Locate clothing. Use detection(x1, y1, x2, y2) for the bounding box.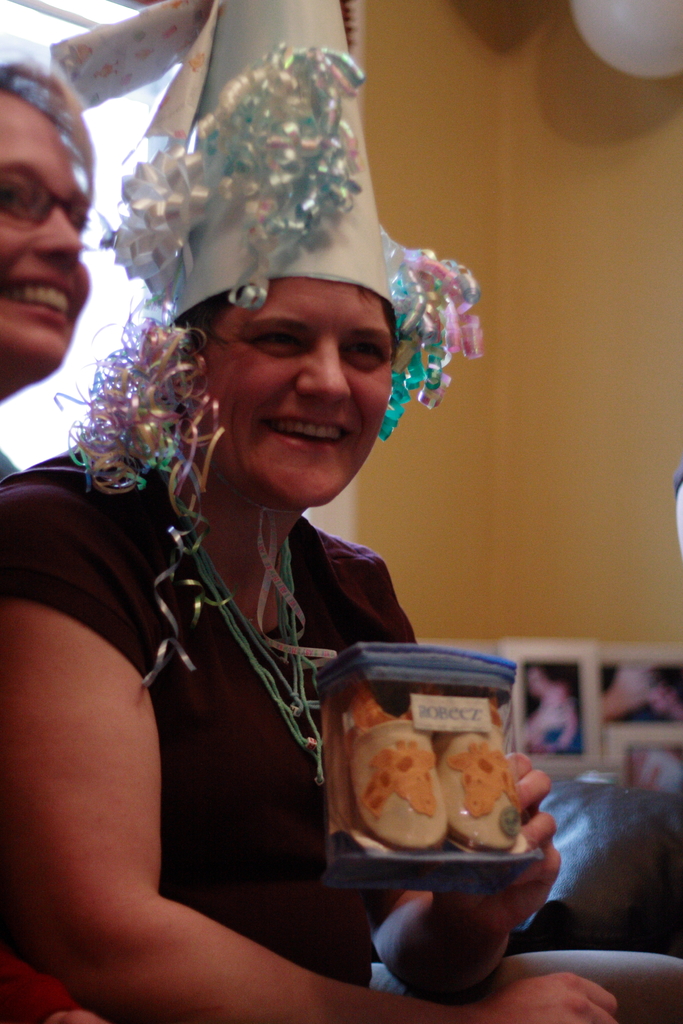
detection(46, 450, 413, 956).
